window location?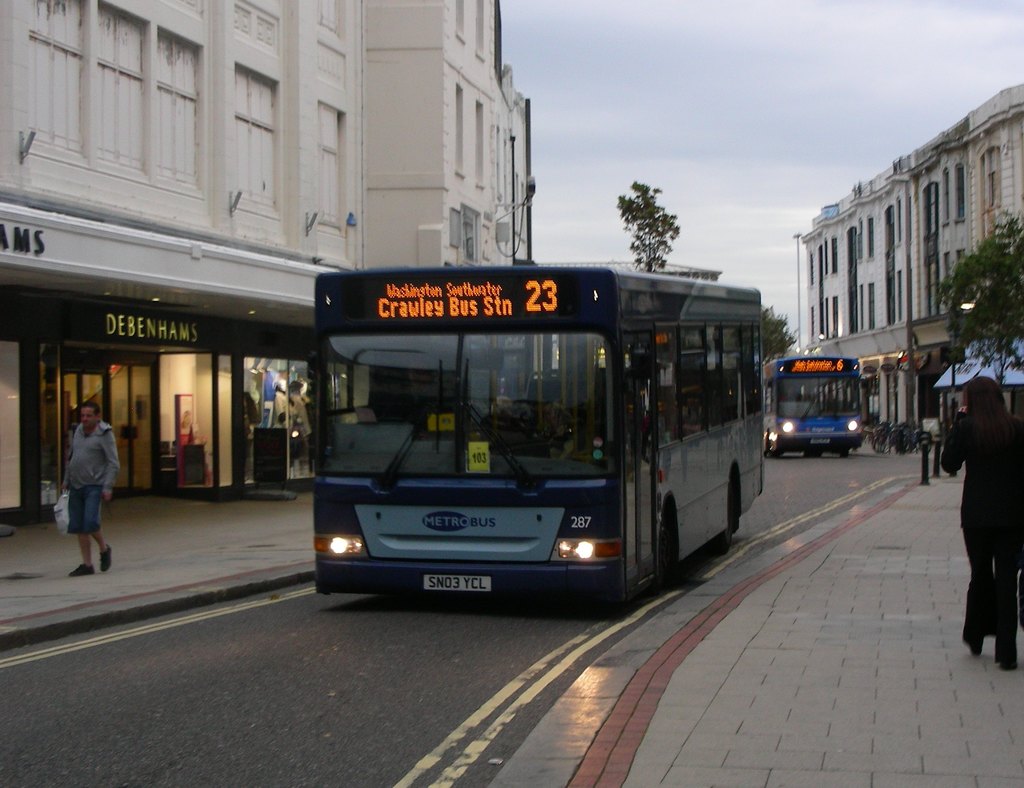
[x1=853, y1=218, x2=864, y2=262]
